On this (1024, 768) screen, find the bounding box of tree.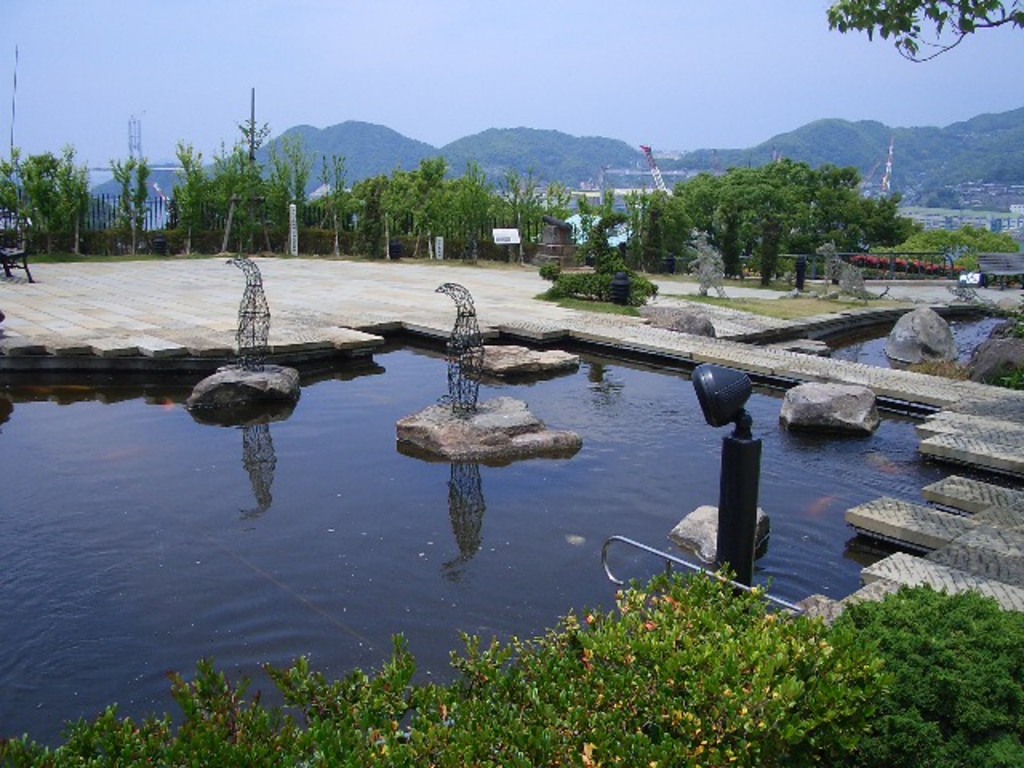
Bounding box: [110,146,149,253].
